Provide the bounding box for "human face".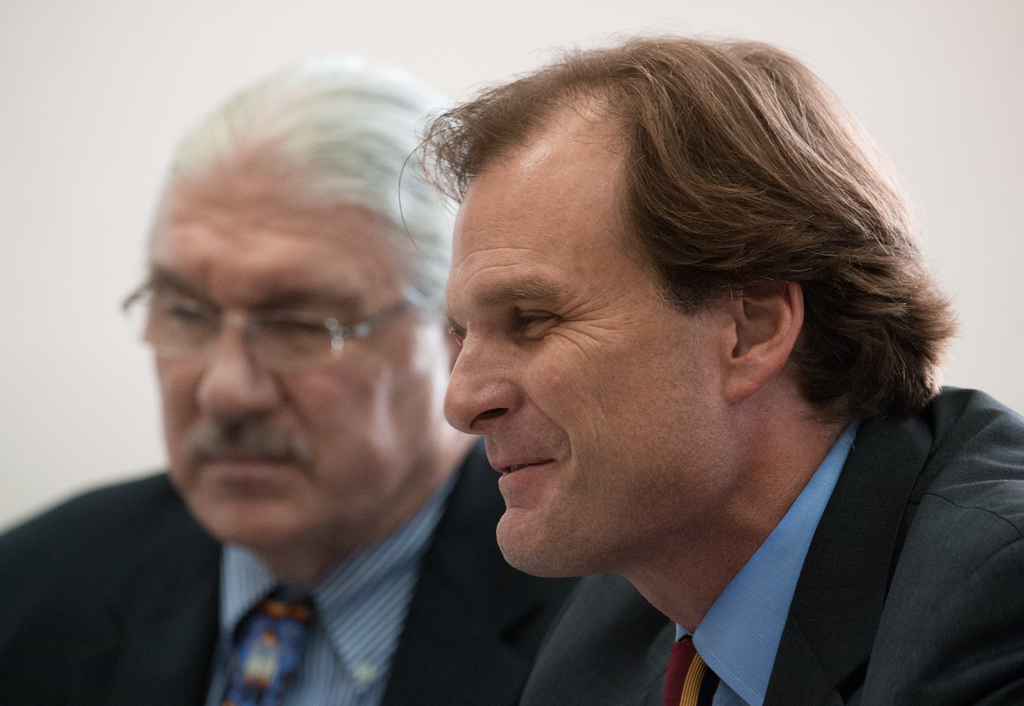
437, 179, 731, 580.
